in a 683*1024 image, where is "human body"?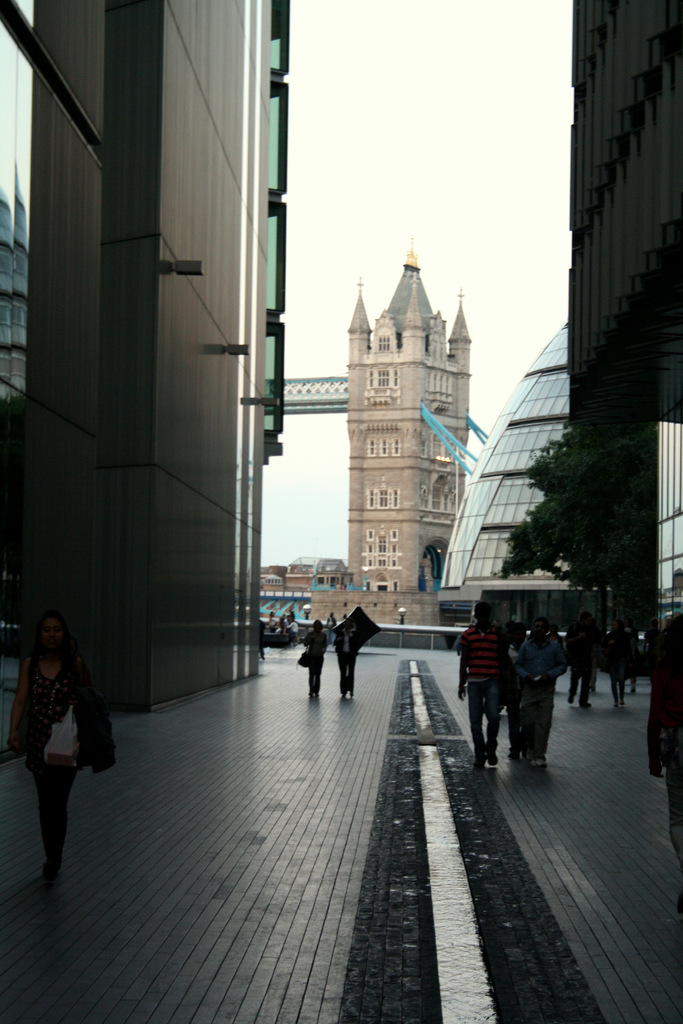
<bbox>305, 625, 333, 700</bbox>.
